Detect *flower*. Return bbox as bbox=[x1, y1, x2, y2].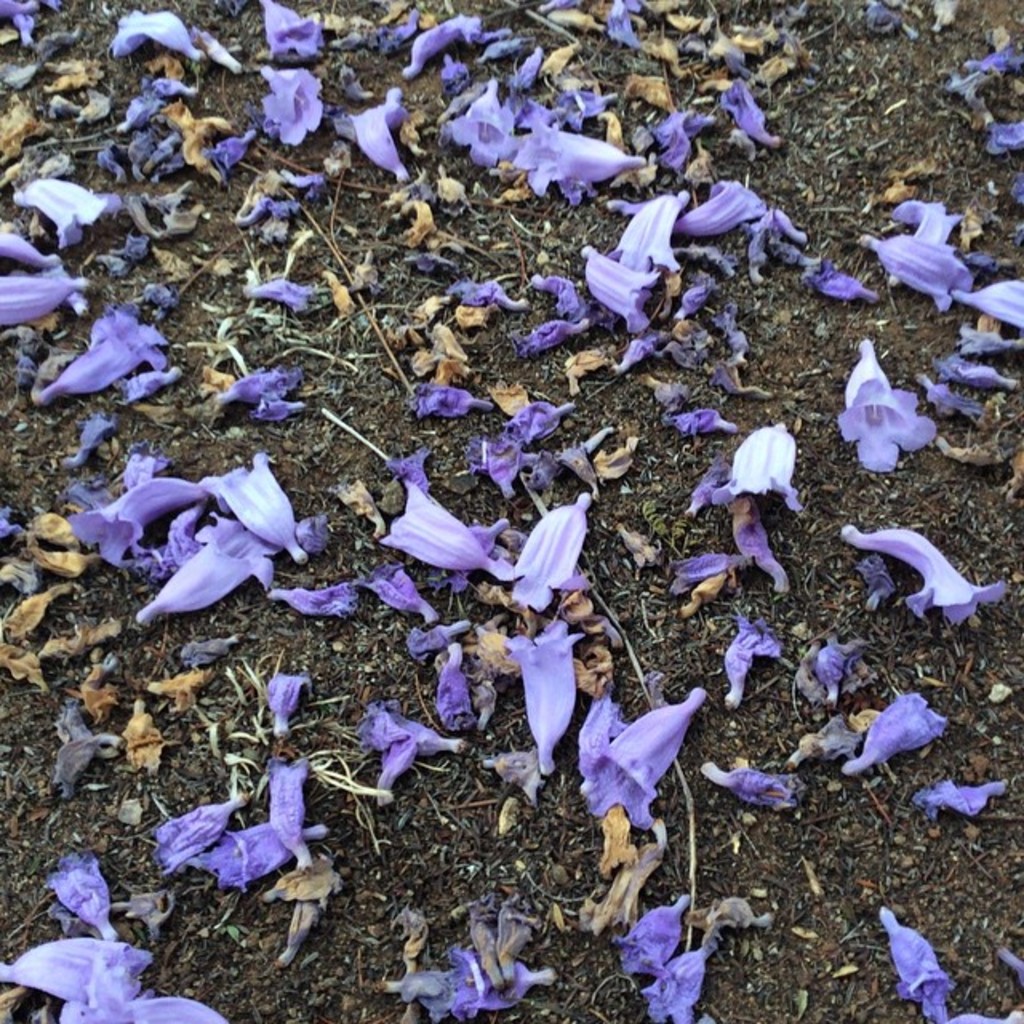
bbox=[579, 243, 662, 339].
